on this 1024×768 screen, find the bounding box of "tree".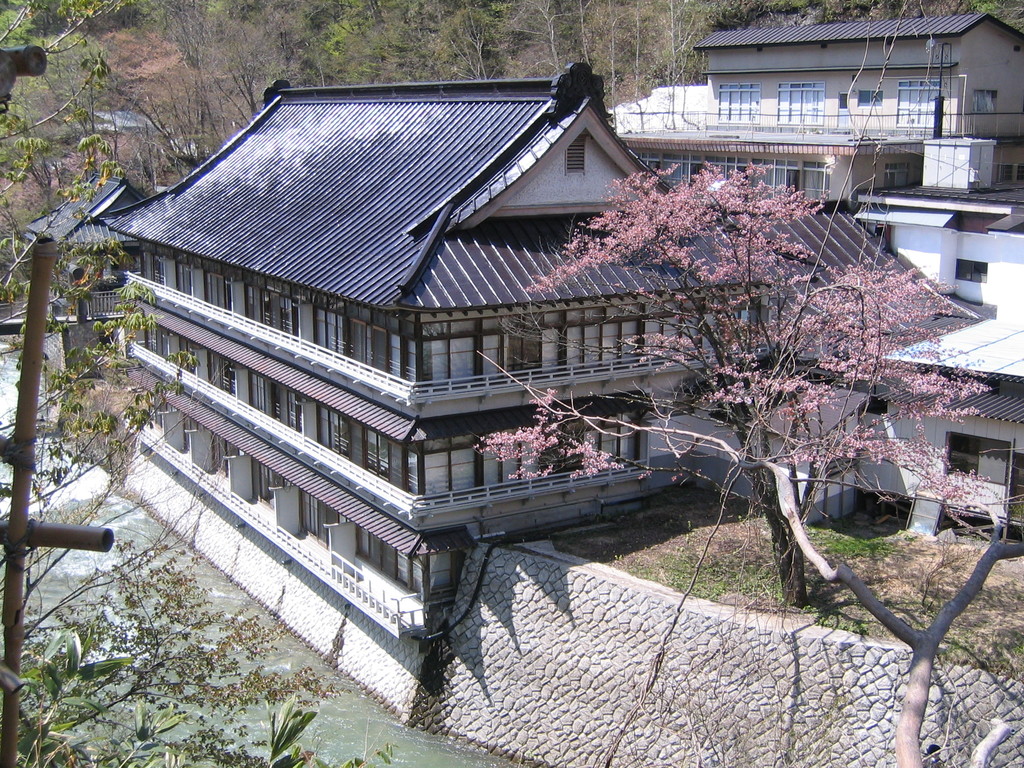
Bounding box: (470, 161, 1023, 606).
